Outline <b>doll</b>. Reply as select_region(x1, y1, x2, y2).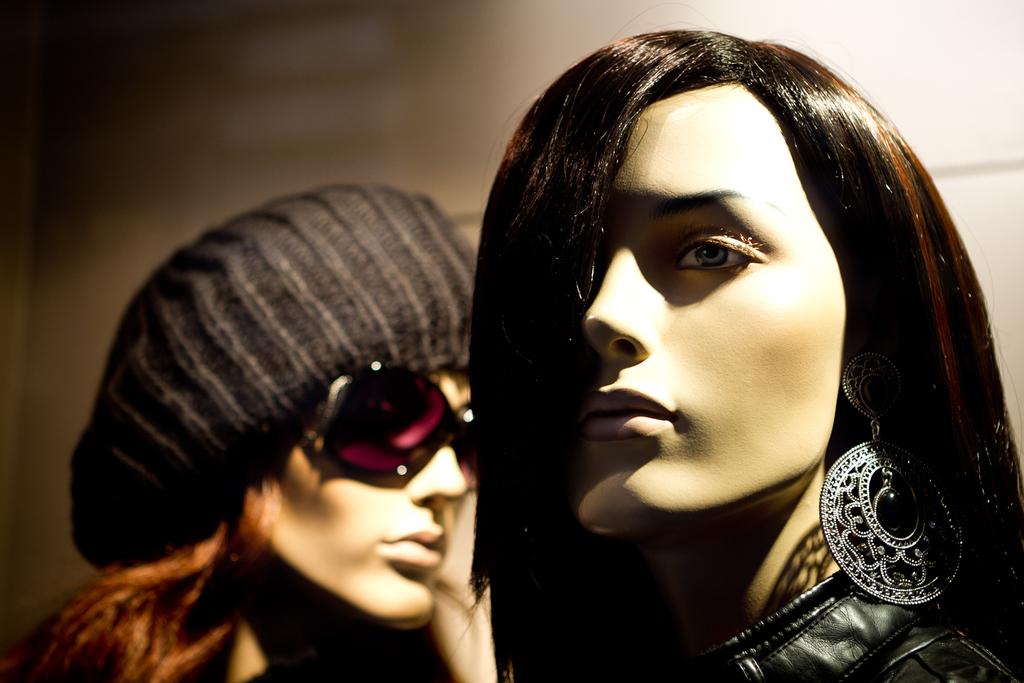
select_region(471, 45, 1023, 681).
